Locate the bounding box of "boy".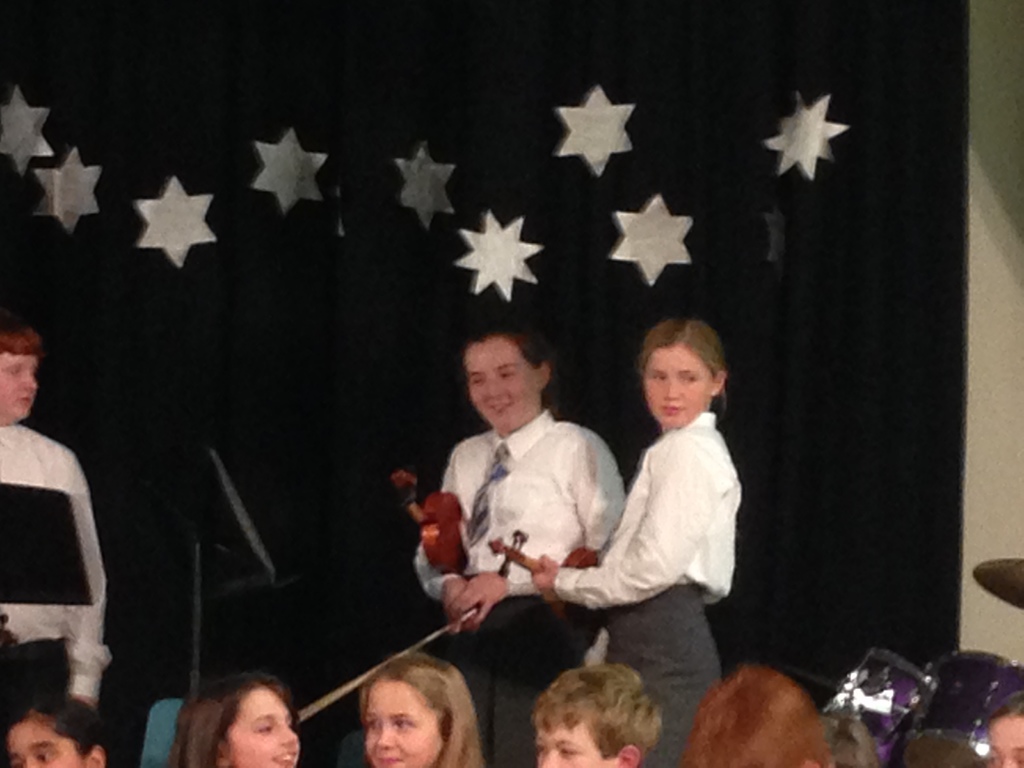
Bounding box: 405, 306, 637, 696.
